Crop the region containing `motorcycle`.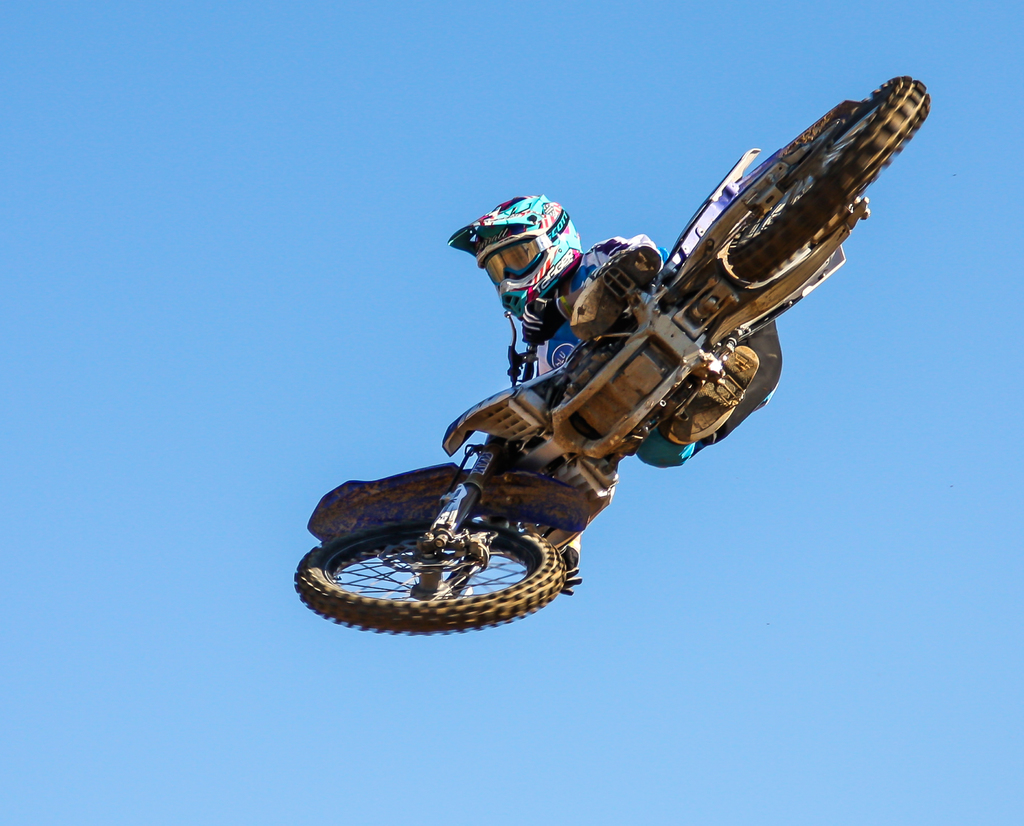
Crop region: (left=278, top=131, right=922, bottom=633).
